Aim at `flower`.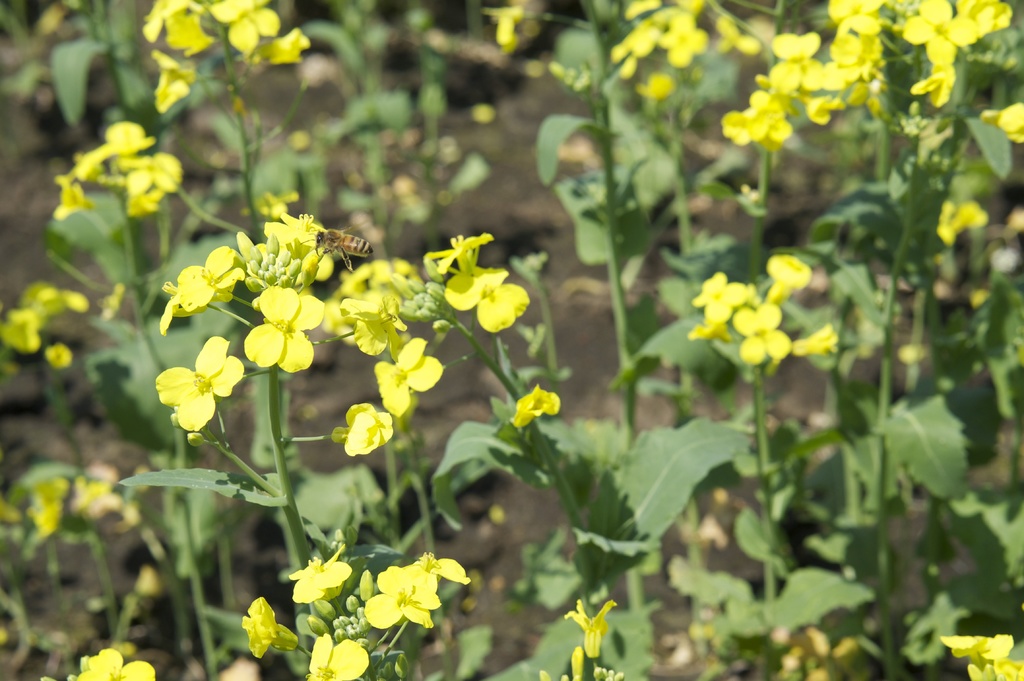
Aimed at rect(241, 283, 321, 372).
